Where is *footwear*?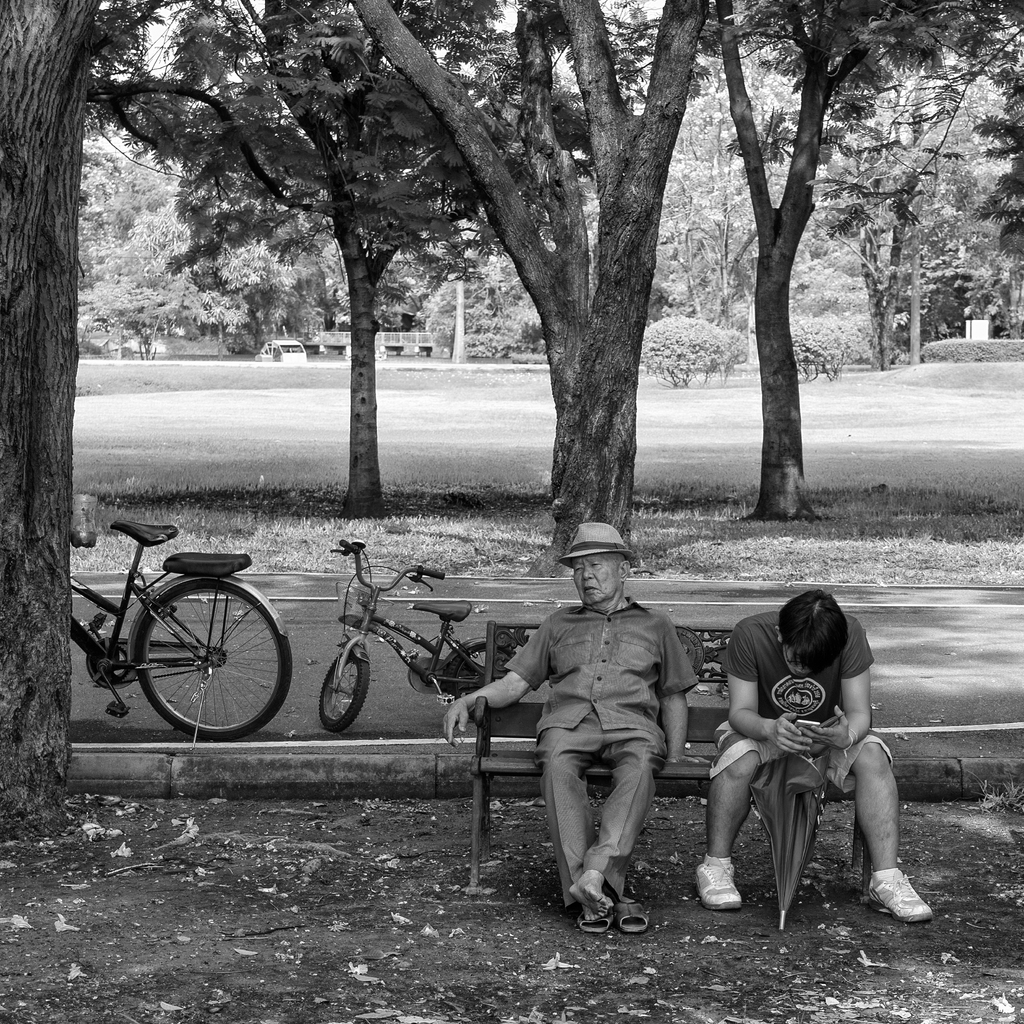
{"left": 578, "top": 910, "right": 611, "bottom": 938}.
